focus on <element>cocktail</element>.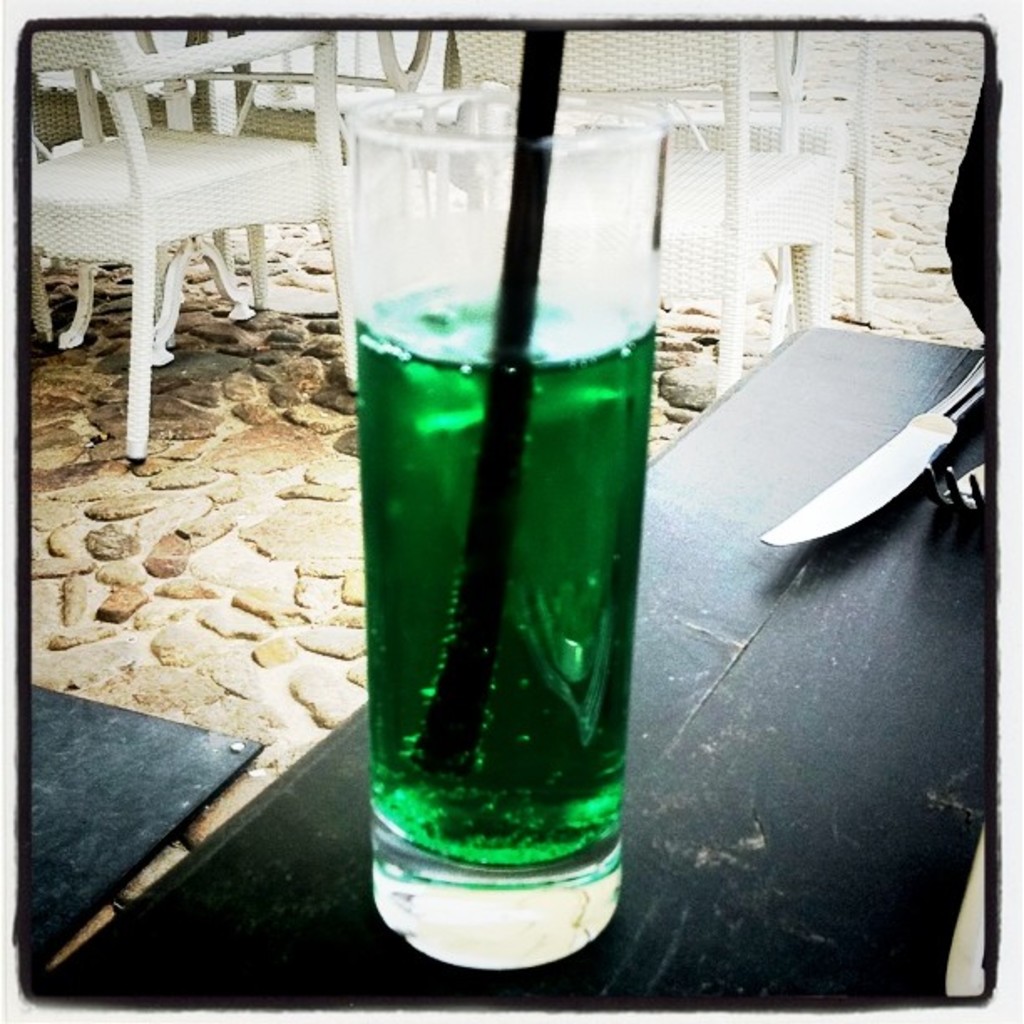
Focused at locate(333, 30, 668, 979).
